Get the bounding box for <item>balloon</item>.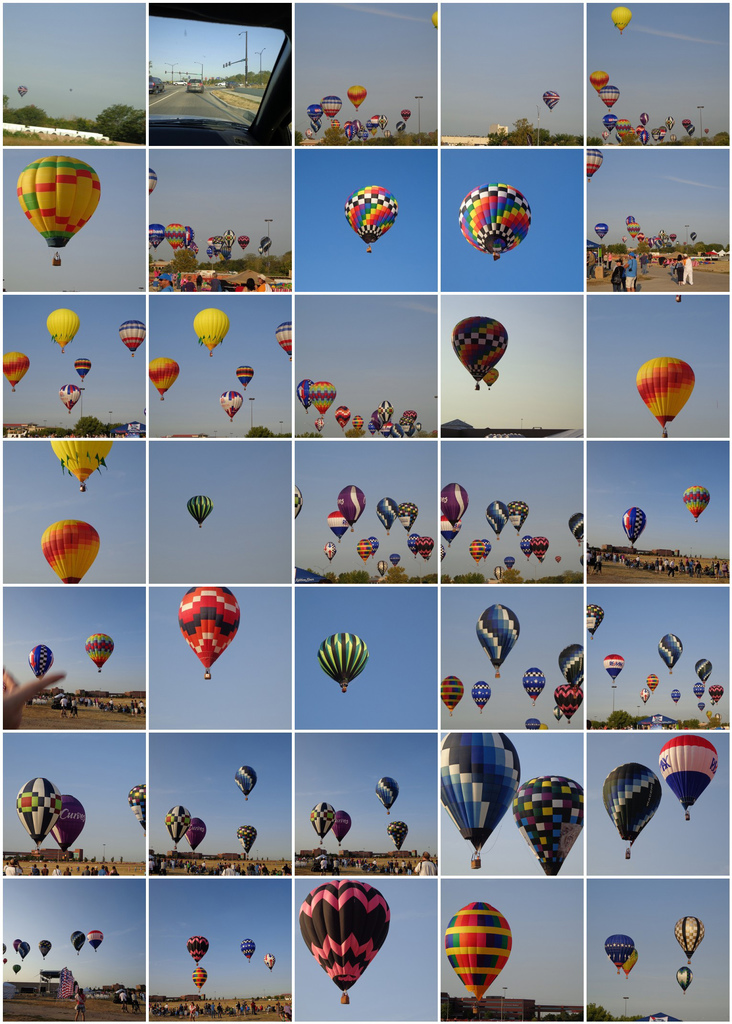
[28,644,55,677].
